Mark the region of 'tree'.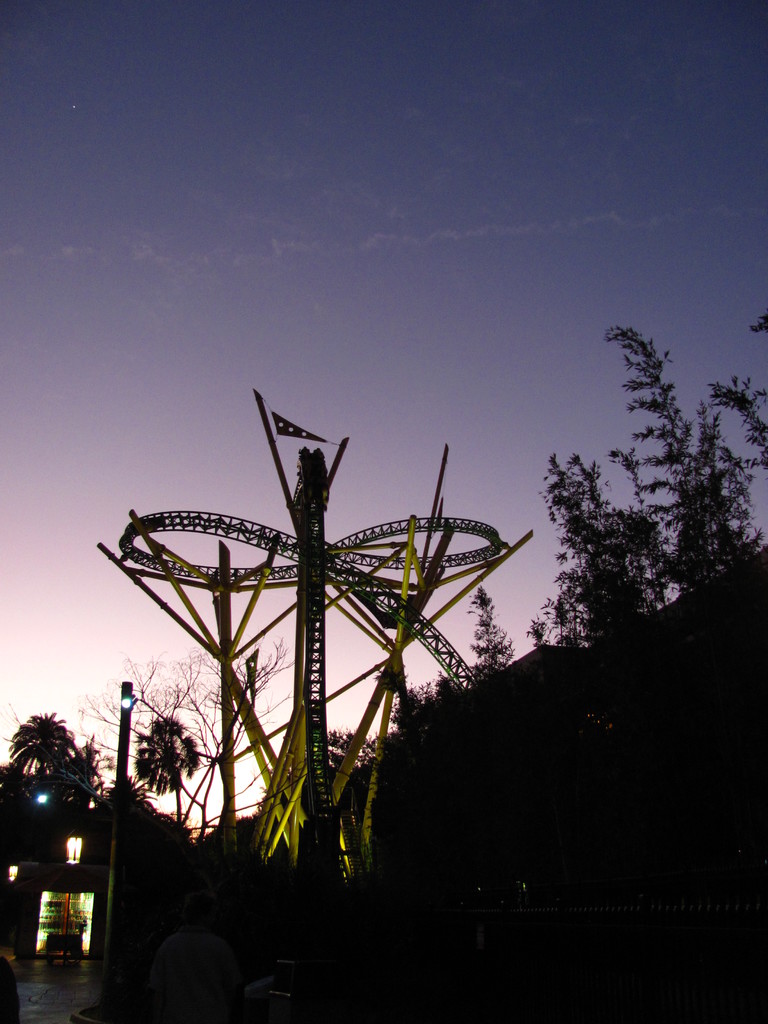
Region: <region>326, 728, 385, 770</region>.
